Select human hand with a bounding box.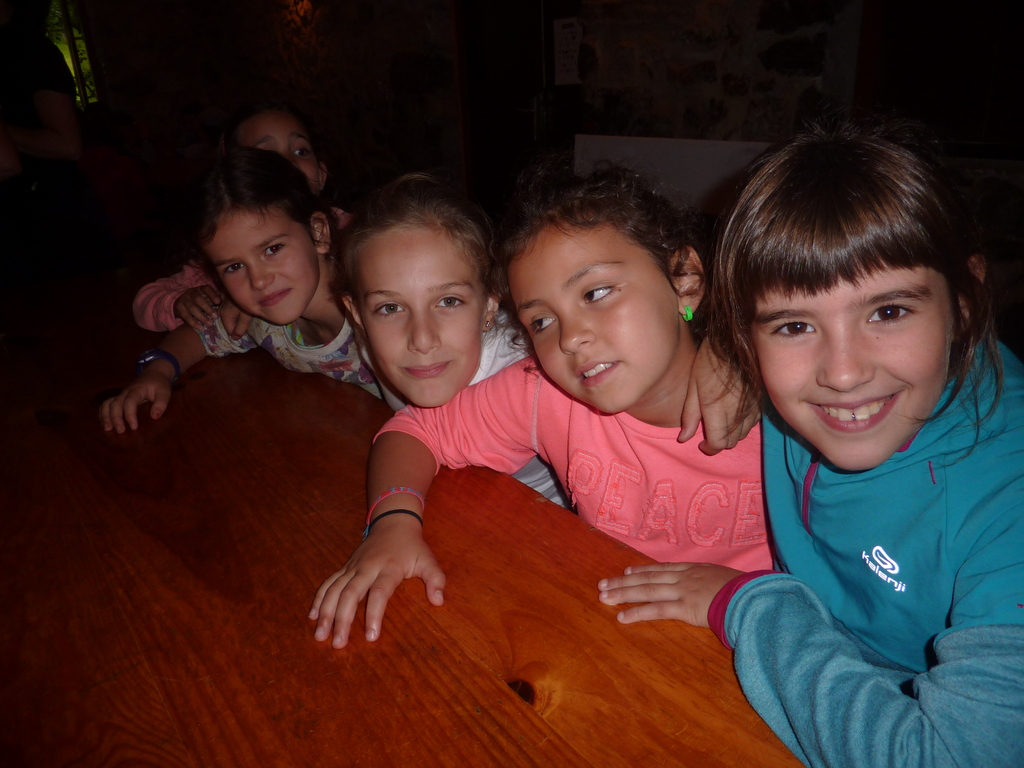
(596, 561, 748, 627).
